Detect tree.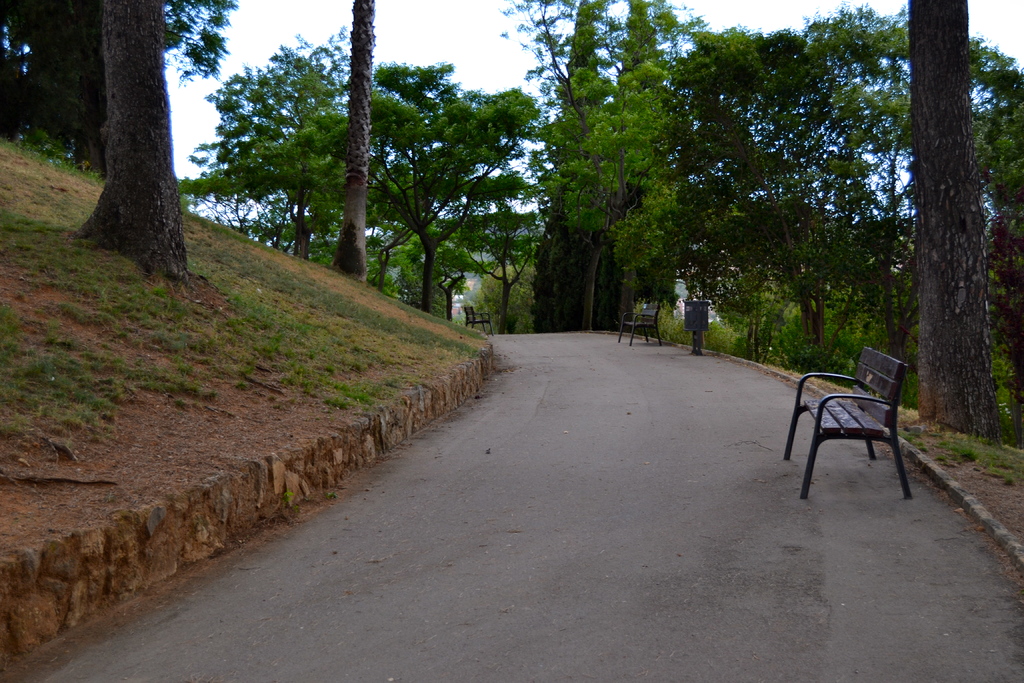
Detected at 0:0:248:167.
